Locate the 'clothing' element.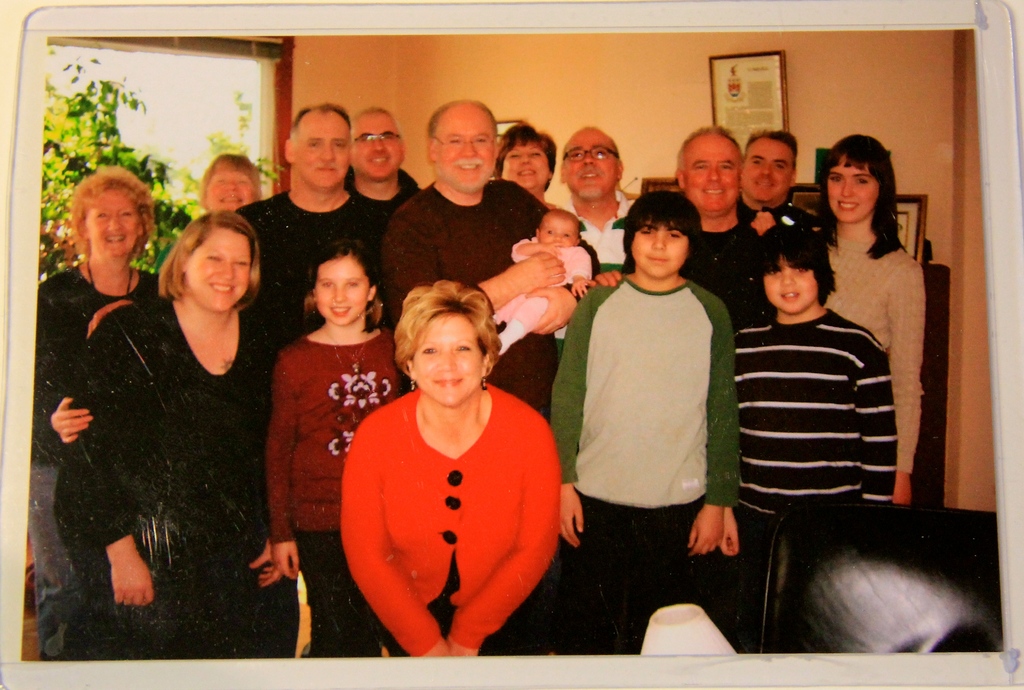
Element bbox: x1=340, y1=385, x2=557, y2=643.
